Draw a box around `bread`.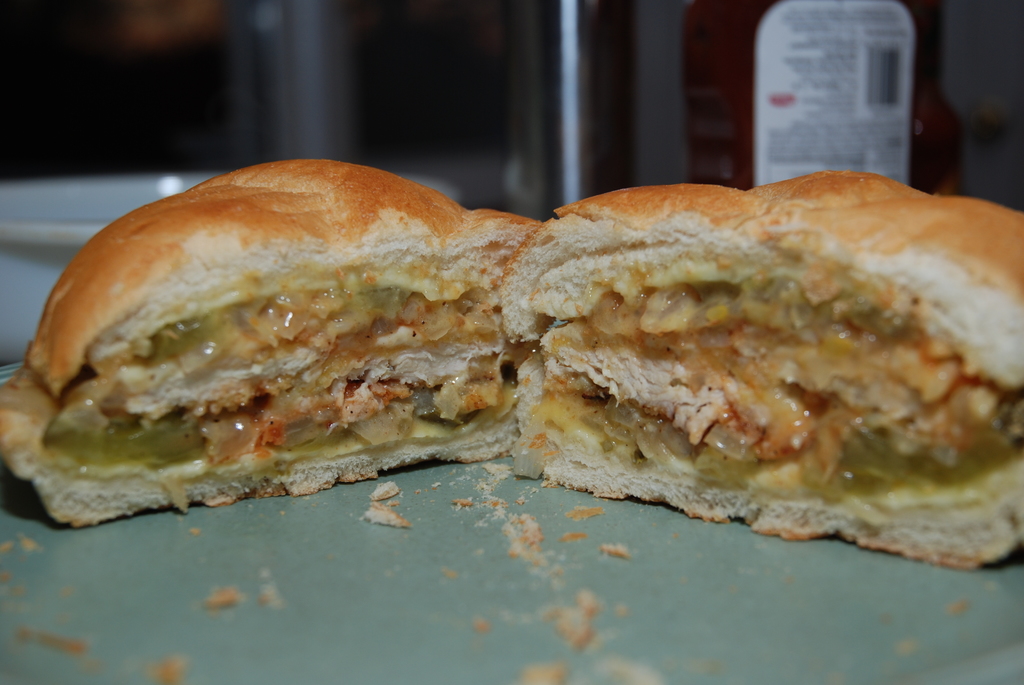
[502,168,1023,569].
